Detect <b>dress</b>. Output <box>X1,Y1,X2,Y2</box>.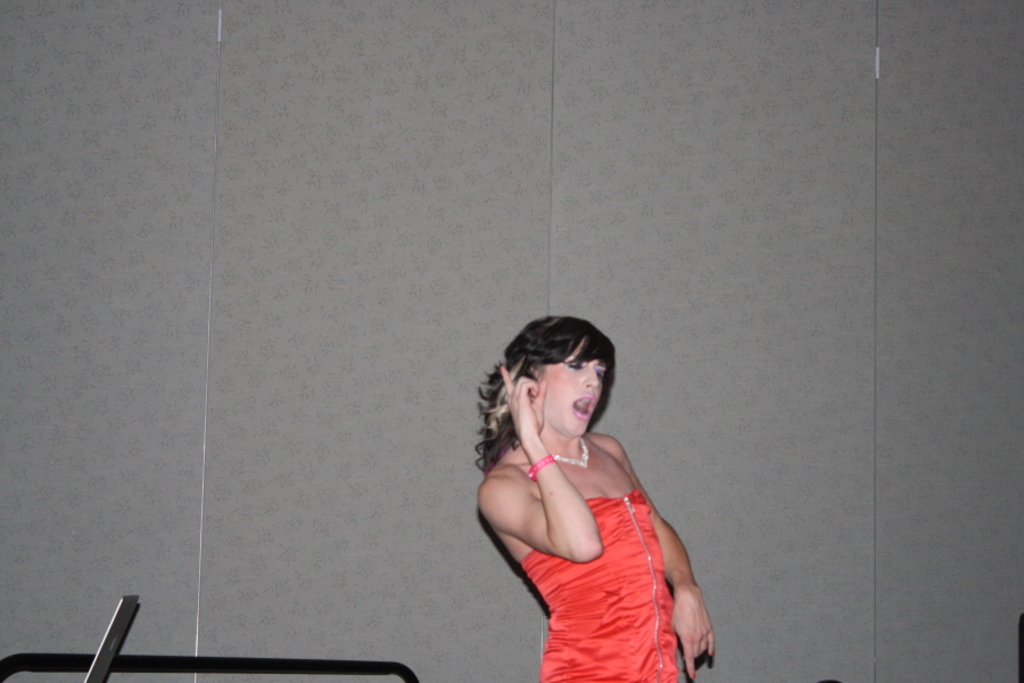
<box>517,489,692,682</box>.
